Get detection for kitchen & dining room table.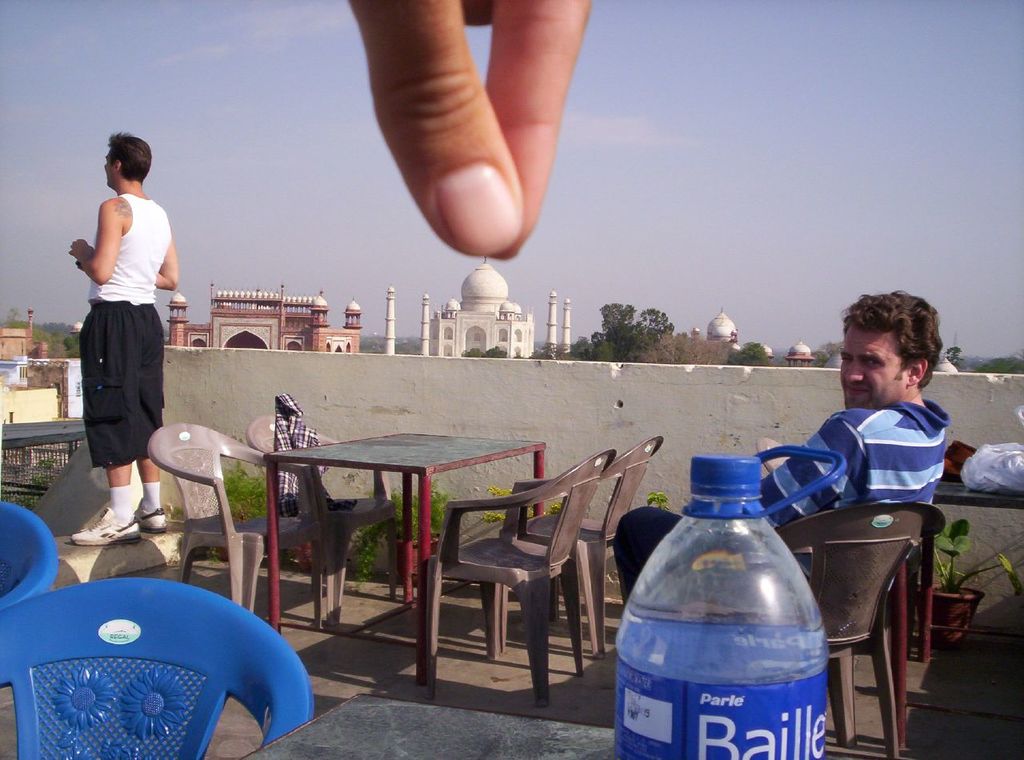
Detection: 263,426,546,682.
